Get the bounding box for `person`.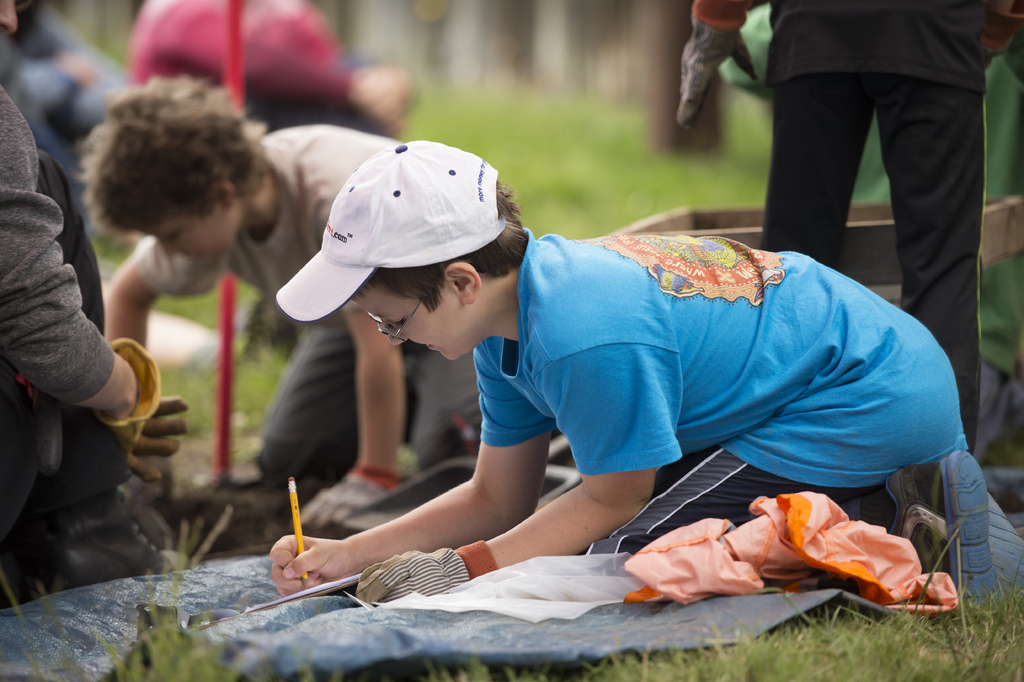
select_region(0, 0, 139, 235).
